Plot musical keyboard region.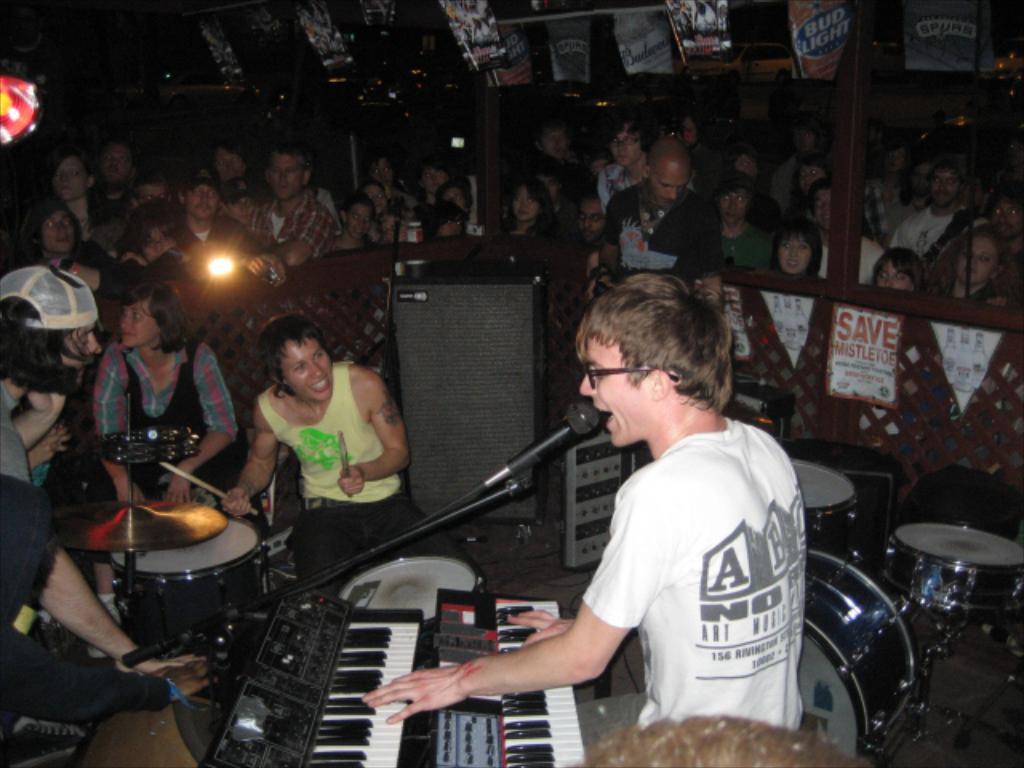
Plotted at (left=435, top=589, right=587, bottom=766).
